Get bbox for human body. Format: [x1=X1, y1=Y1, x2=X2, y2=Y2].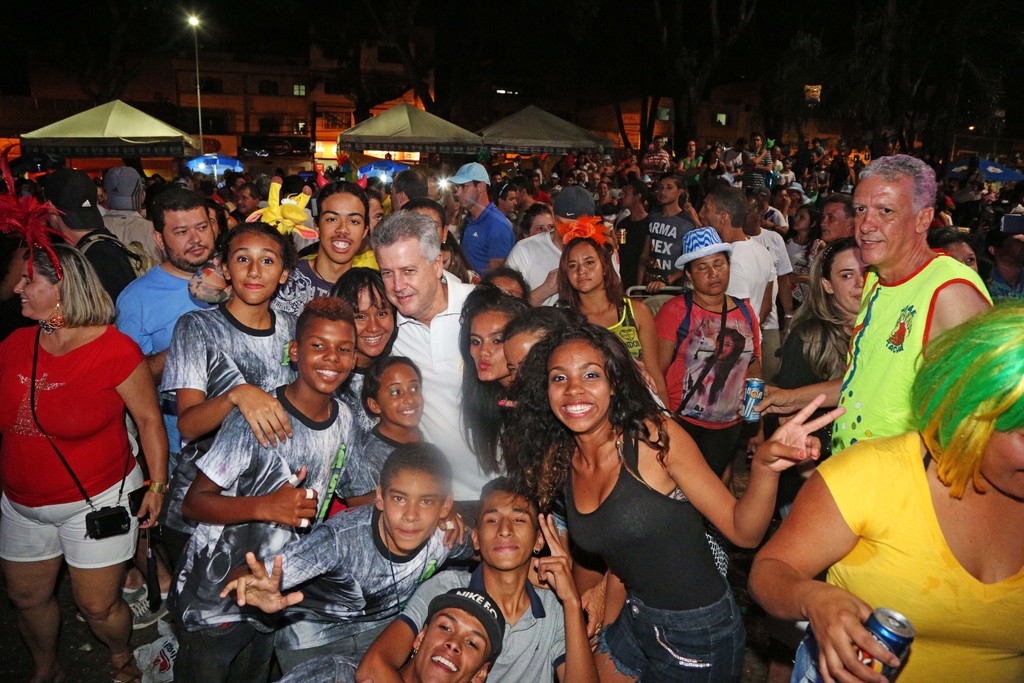
[x1=243, y1=500, x2=463, y2=682].
